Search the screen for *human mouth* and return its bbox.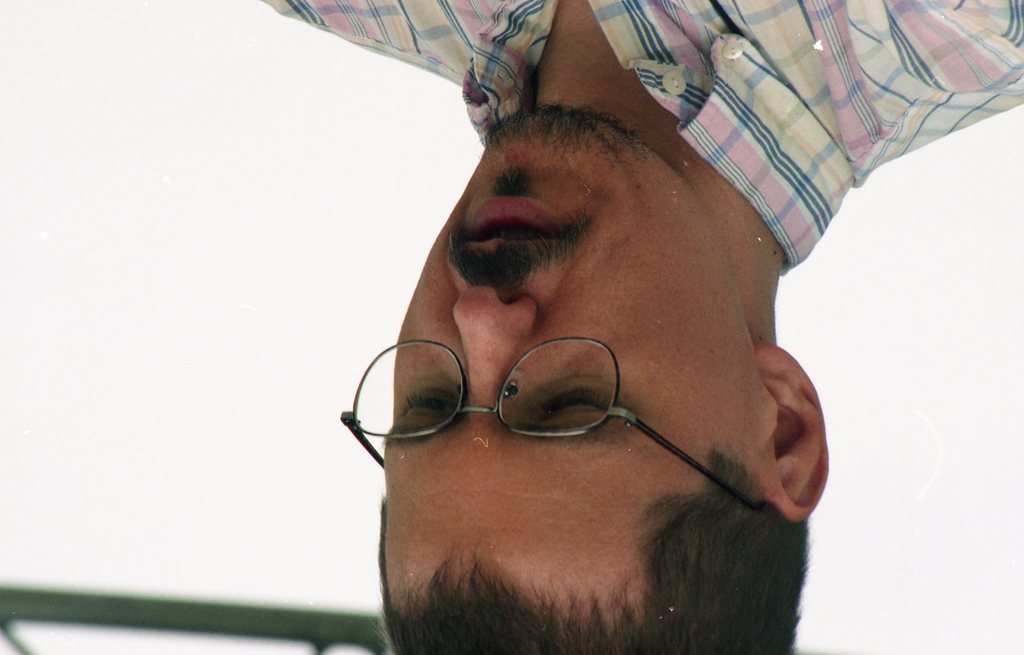
Found: crop(464, 197, 570, 246).
